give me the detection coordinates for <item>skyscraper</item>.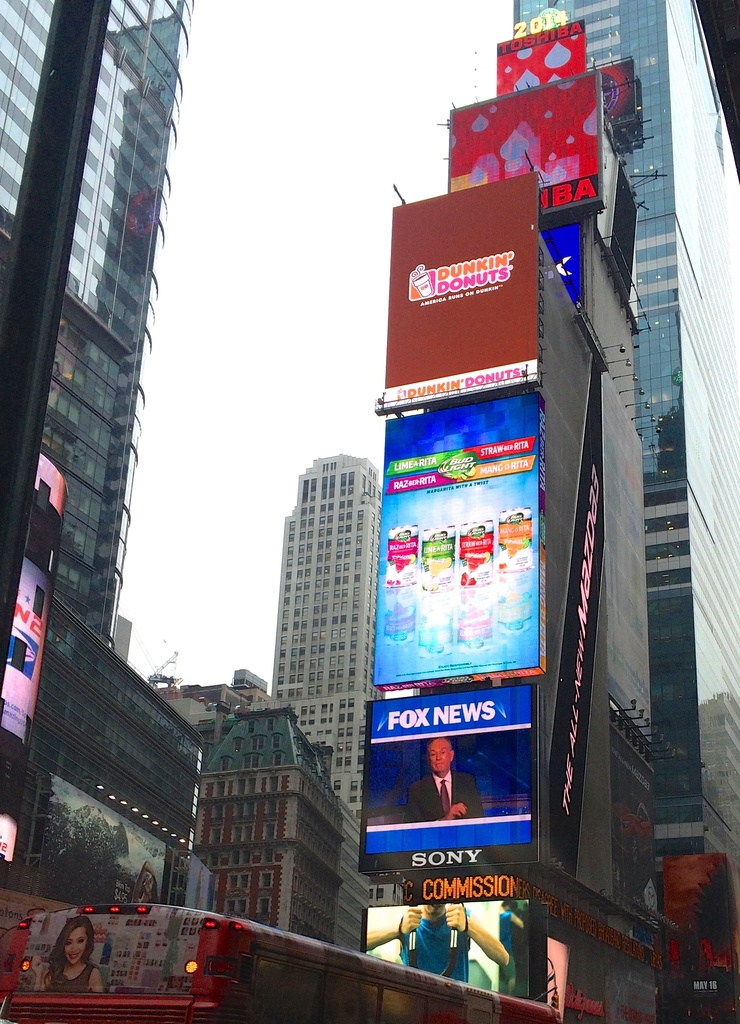
locate(226, 394, 397, 949).
